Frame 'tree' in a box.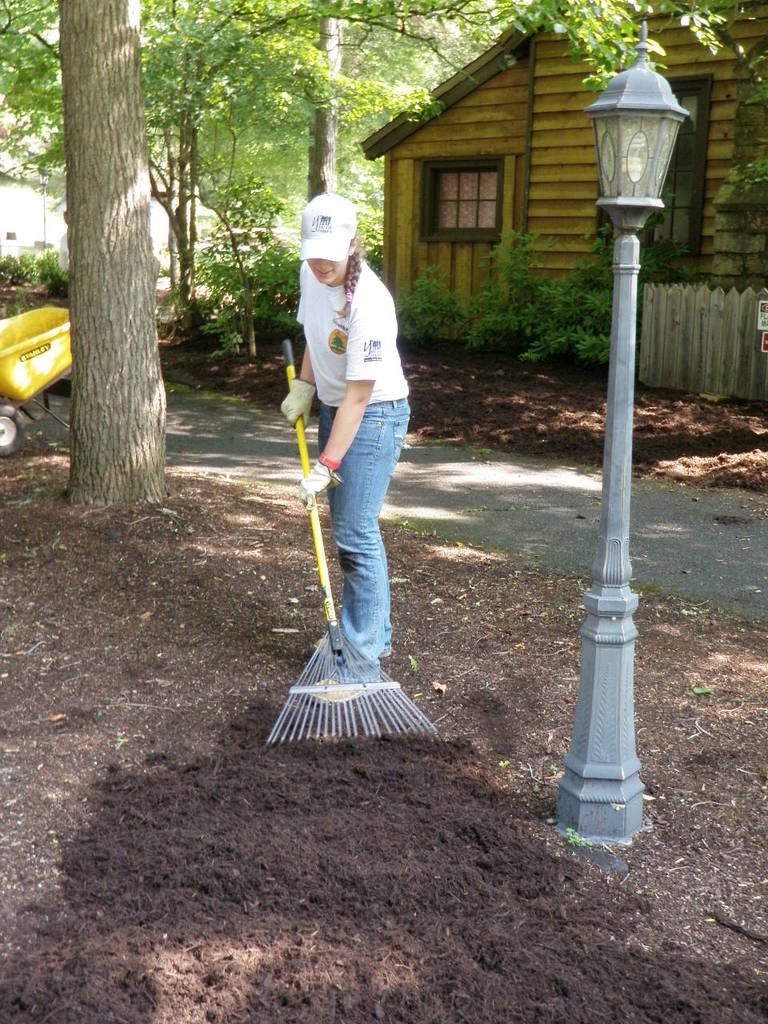
Rect(0, 0, 343, 326).
